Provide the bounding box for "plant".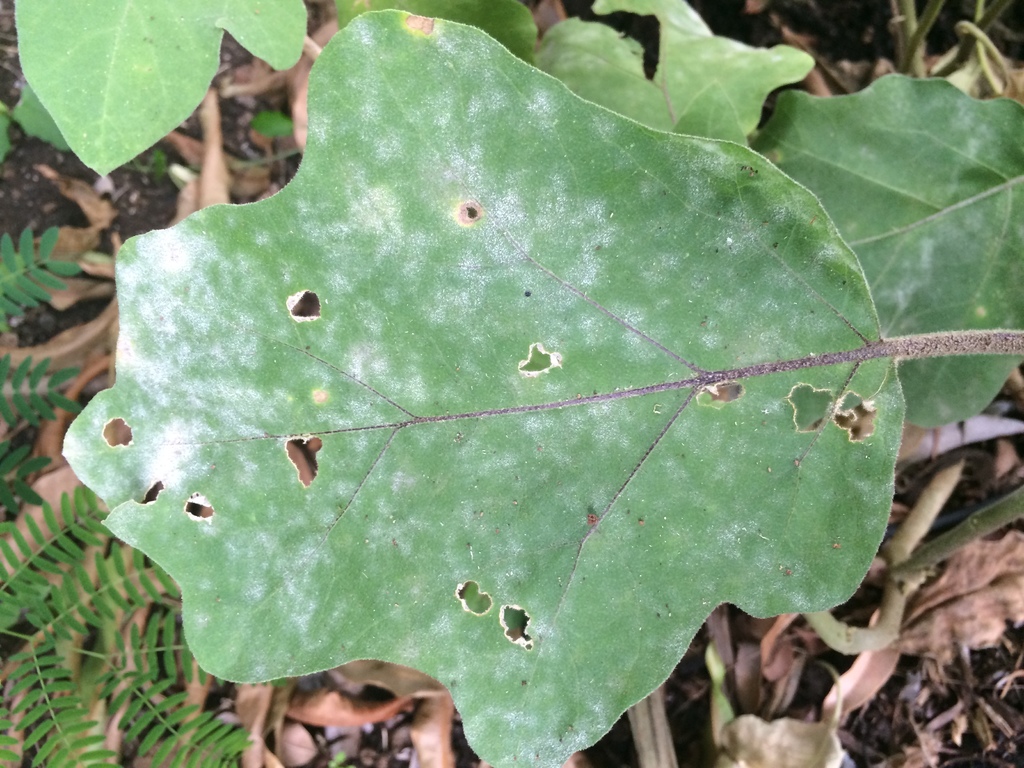
[x1=0, y1=222, x2=84, y2=333].
